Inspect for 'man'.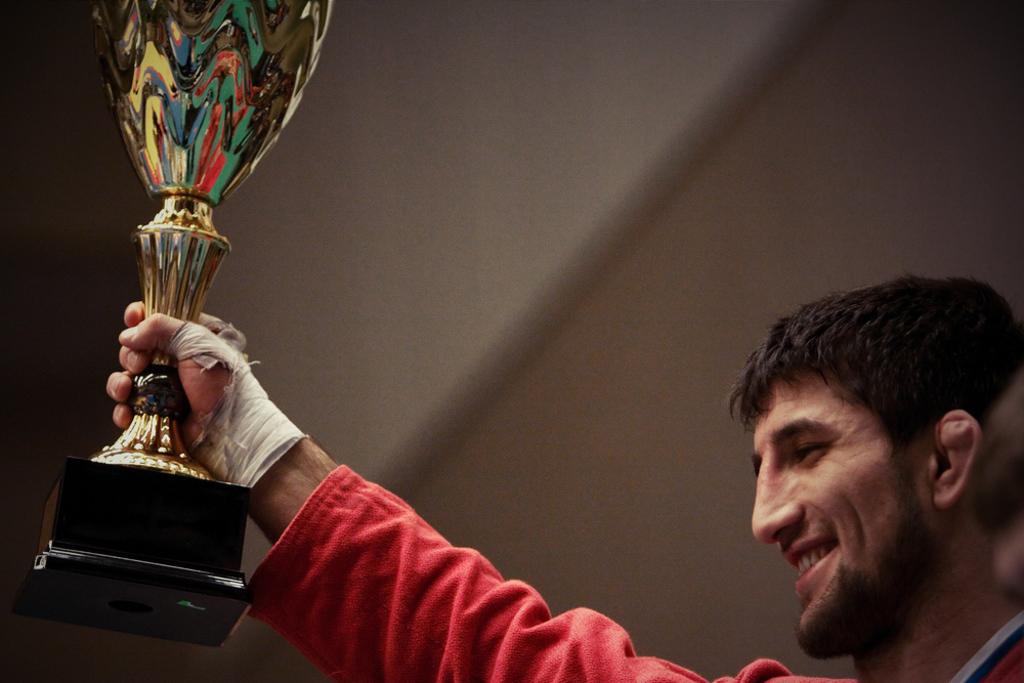
Inspection: locate(90, 300, 1022, 682).
